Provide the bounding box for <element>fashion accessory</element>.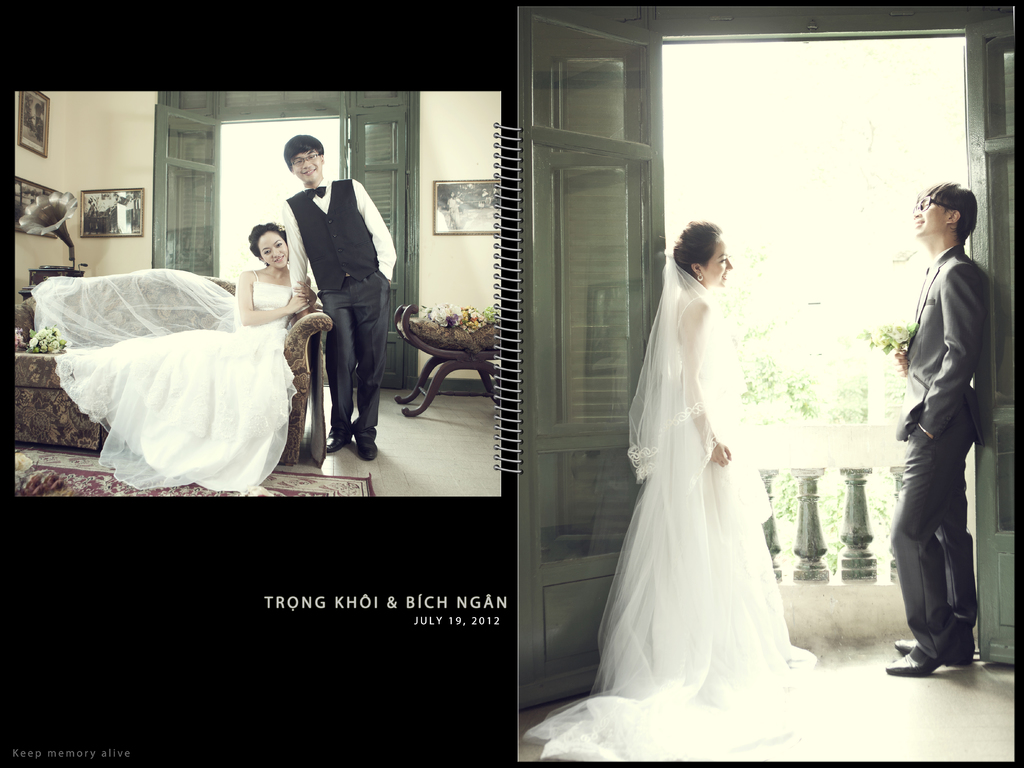
{"left": 886, "top": 647, "right": 959, "bottom": 680}.
